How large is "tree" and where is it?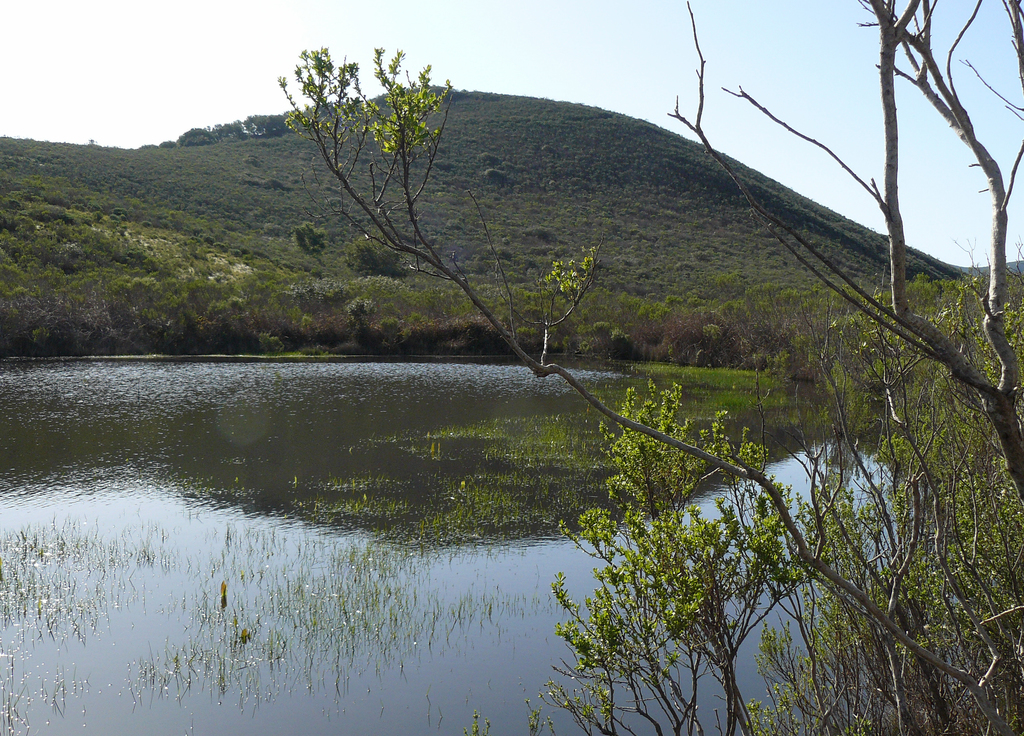
Bounding box: box=[273, 0, 1023, 735].
